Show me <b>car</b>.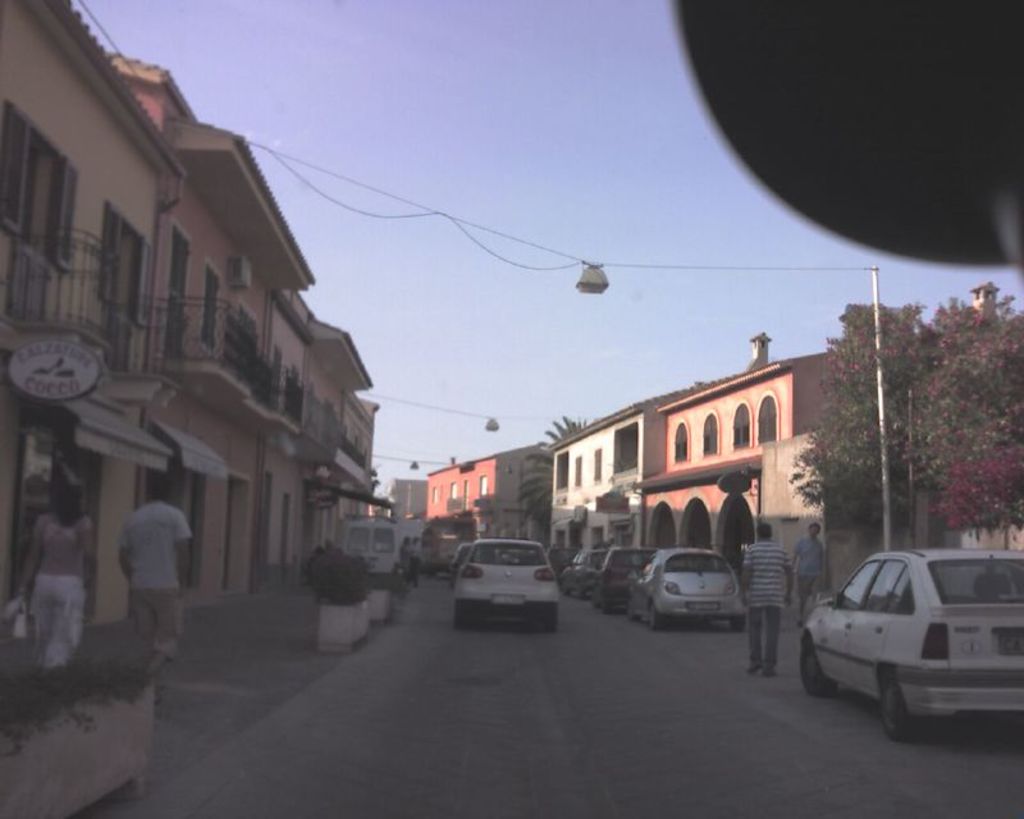
<b>car</b> is here: (left=449, top=541, right=470, bottom=569).
